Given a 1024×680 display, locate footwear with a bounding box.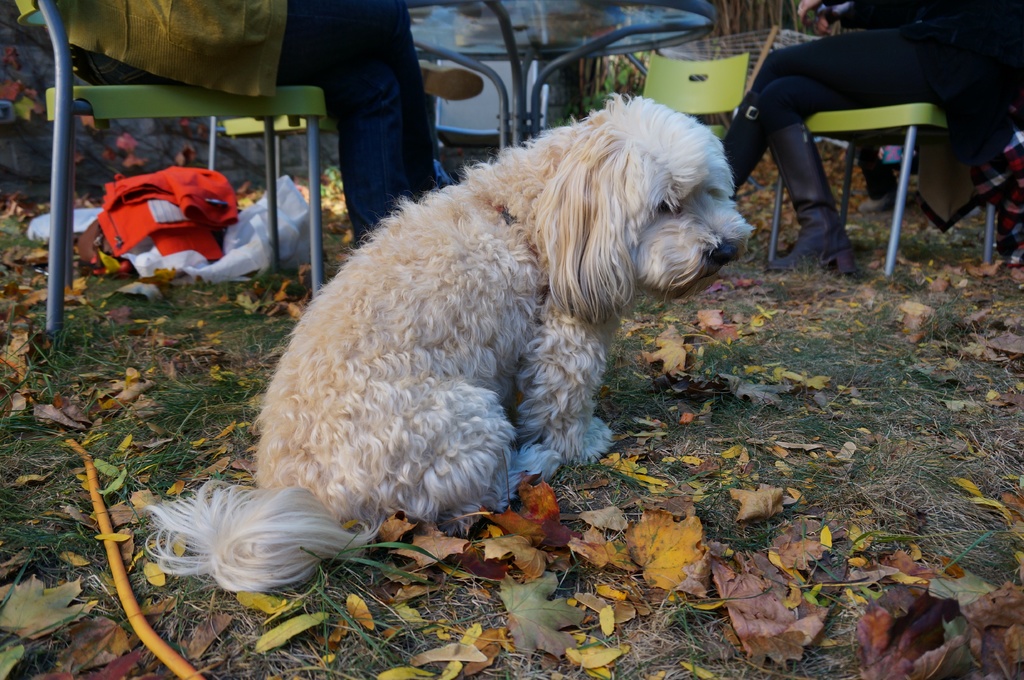
Located: <region>865, 187, 902, 217</region>.
